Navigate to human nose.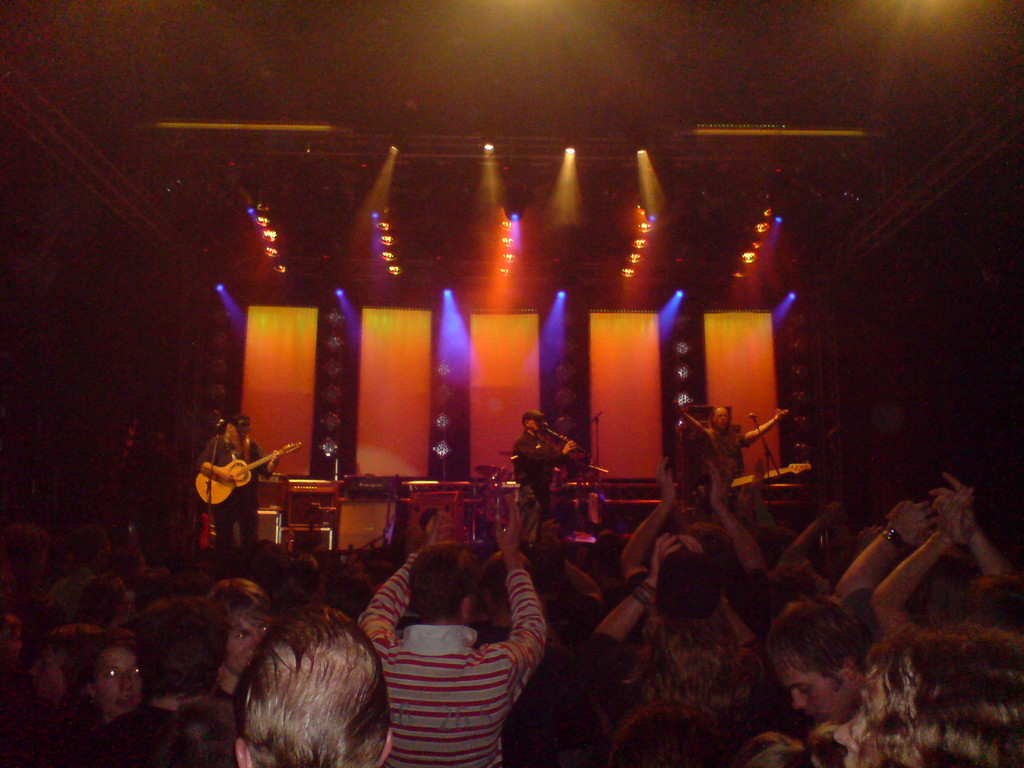
Navigation target: BBox(117, 672, 132, 696).
